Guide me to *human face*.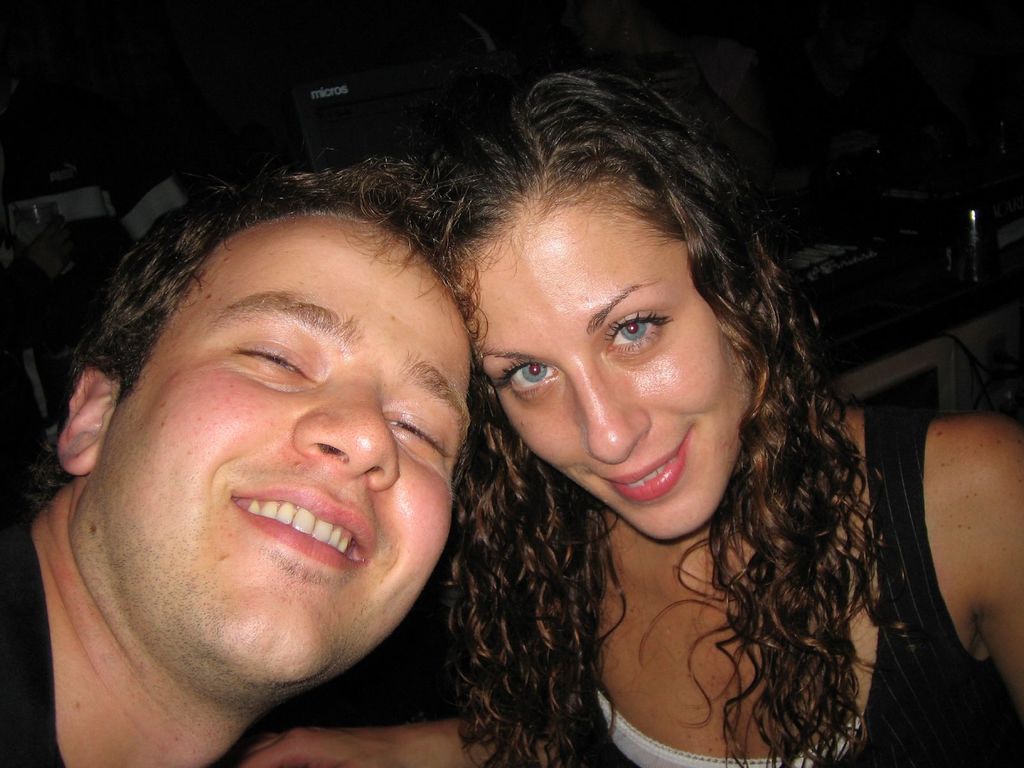
Guidance: <bbox>88, 214, 479, 680</bbox>.
